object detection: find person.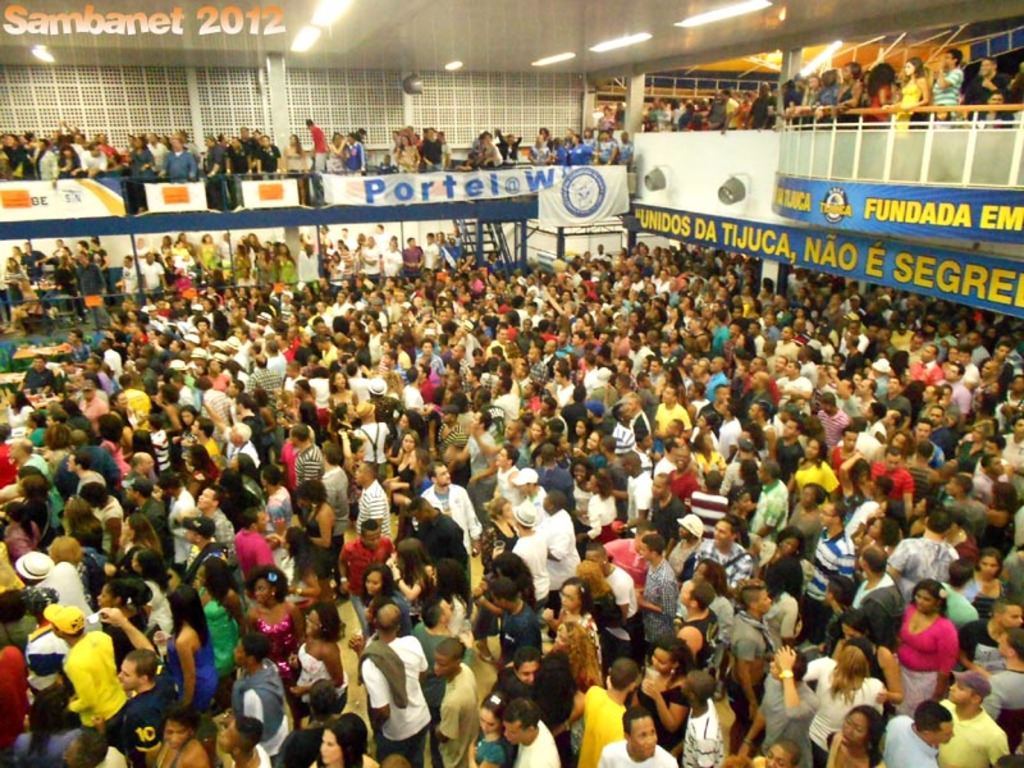
[699,668,726,767].
